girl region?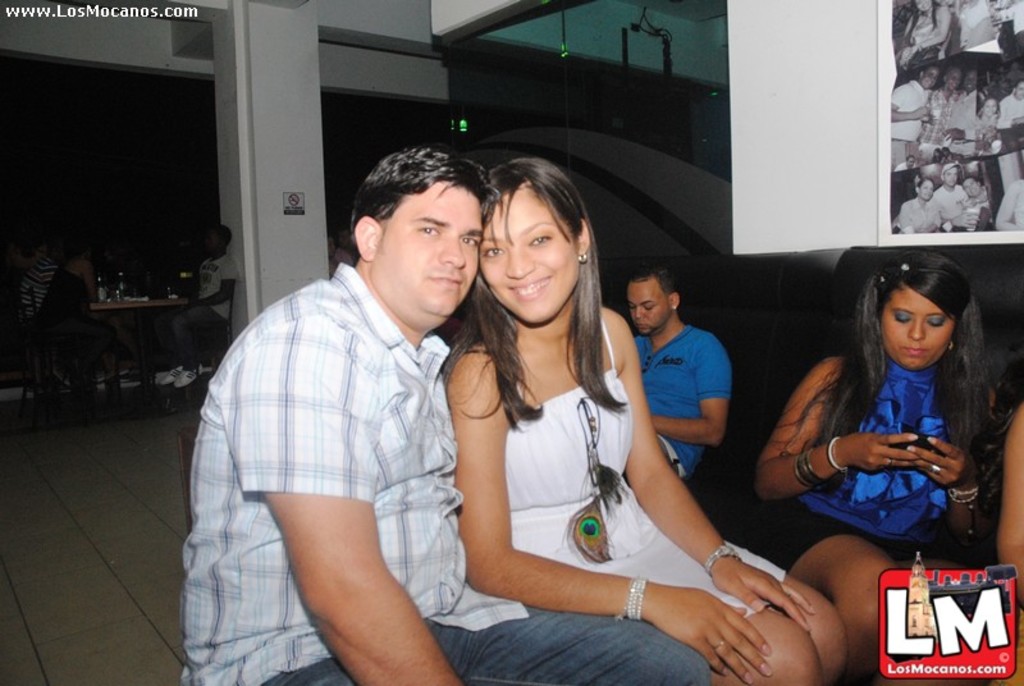
select_region(444, 155, 854, 685)
